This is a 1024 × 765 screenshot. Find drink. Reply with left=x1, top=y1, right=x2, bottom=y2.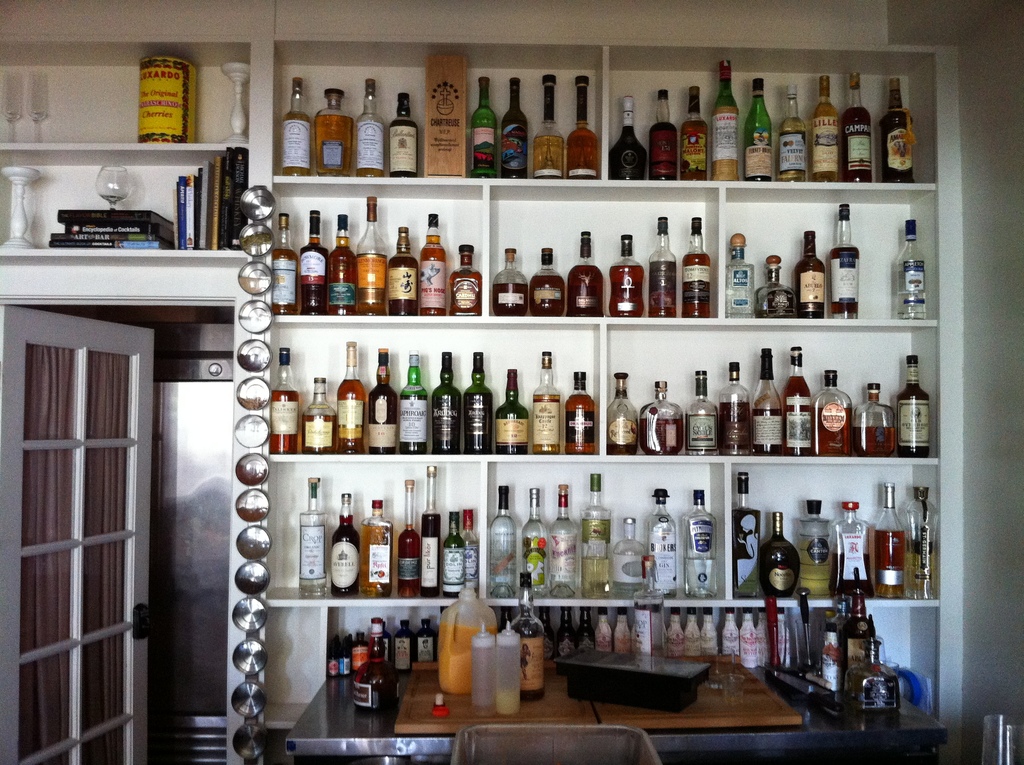
left=532, top=75, right=566, bottom=181.
